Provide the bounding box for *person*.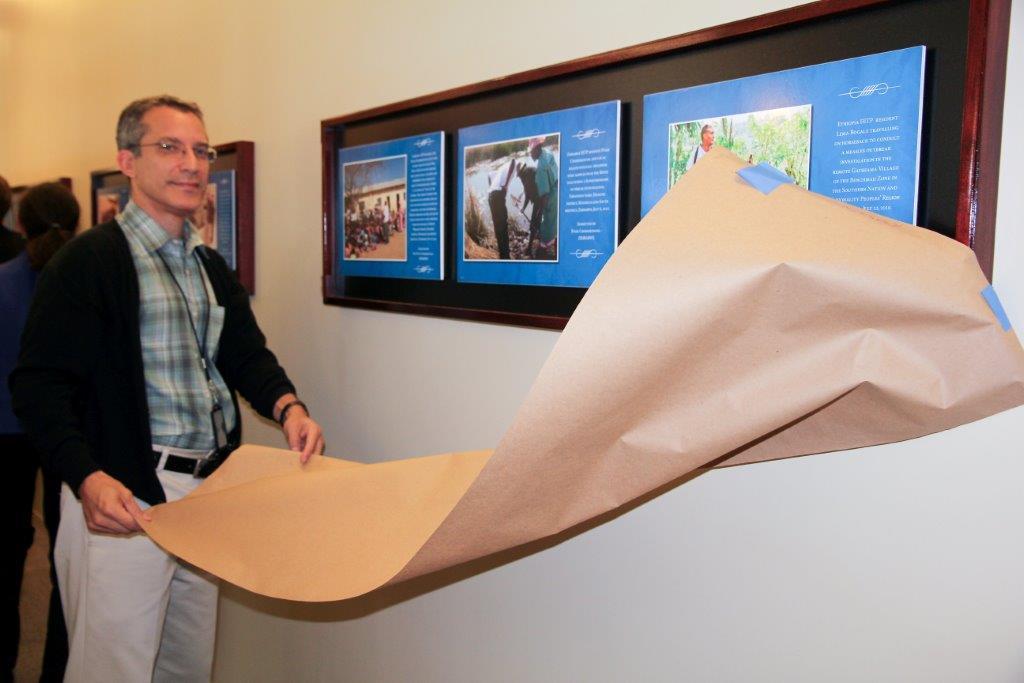
<region>0, 181, 89, 682</region>.
